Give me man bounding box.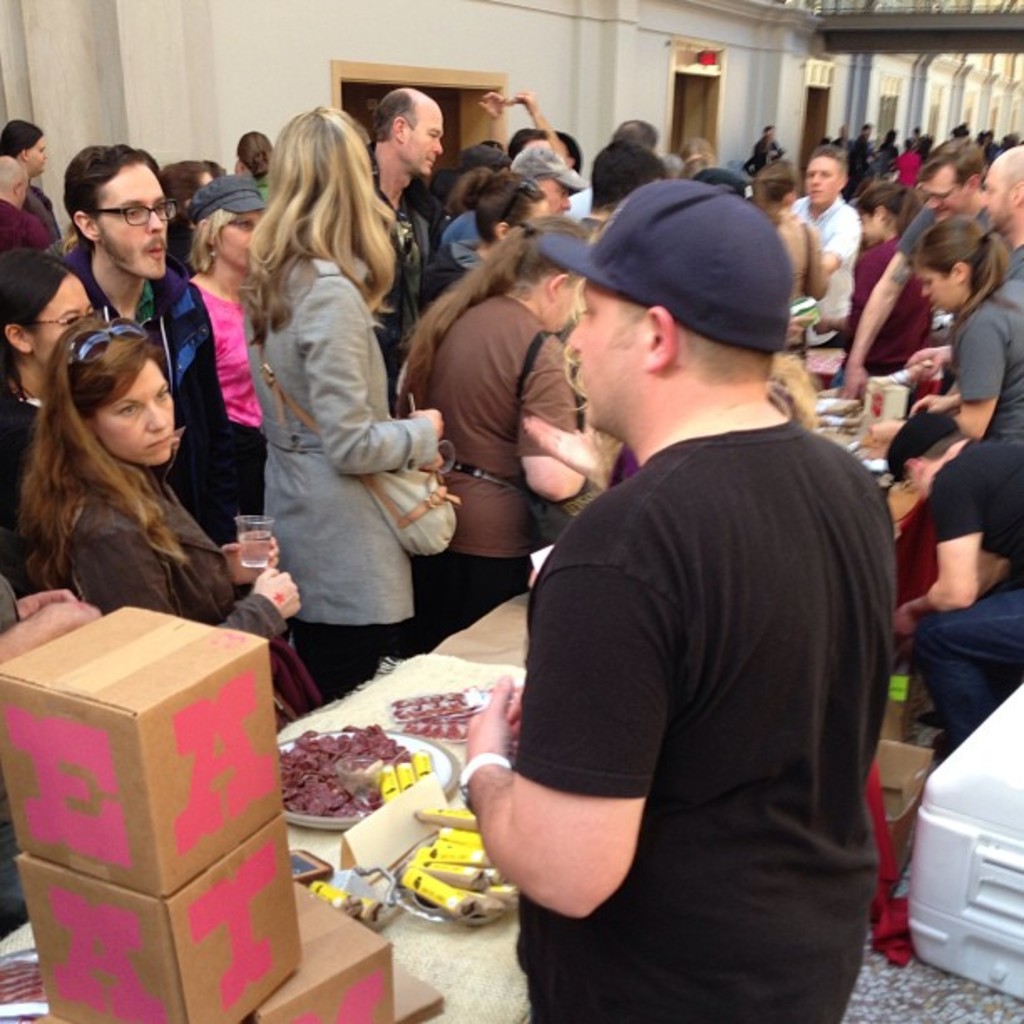
region(885, 408, 1022, 758).
